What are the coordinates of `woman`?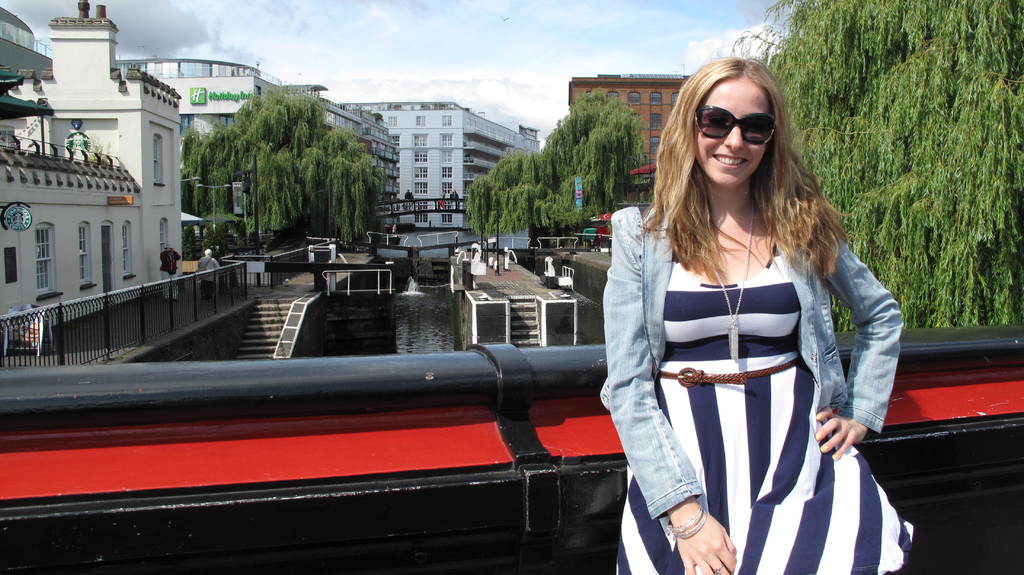
(589, 59, 892, 569).
